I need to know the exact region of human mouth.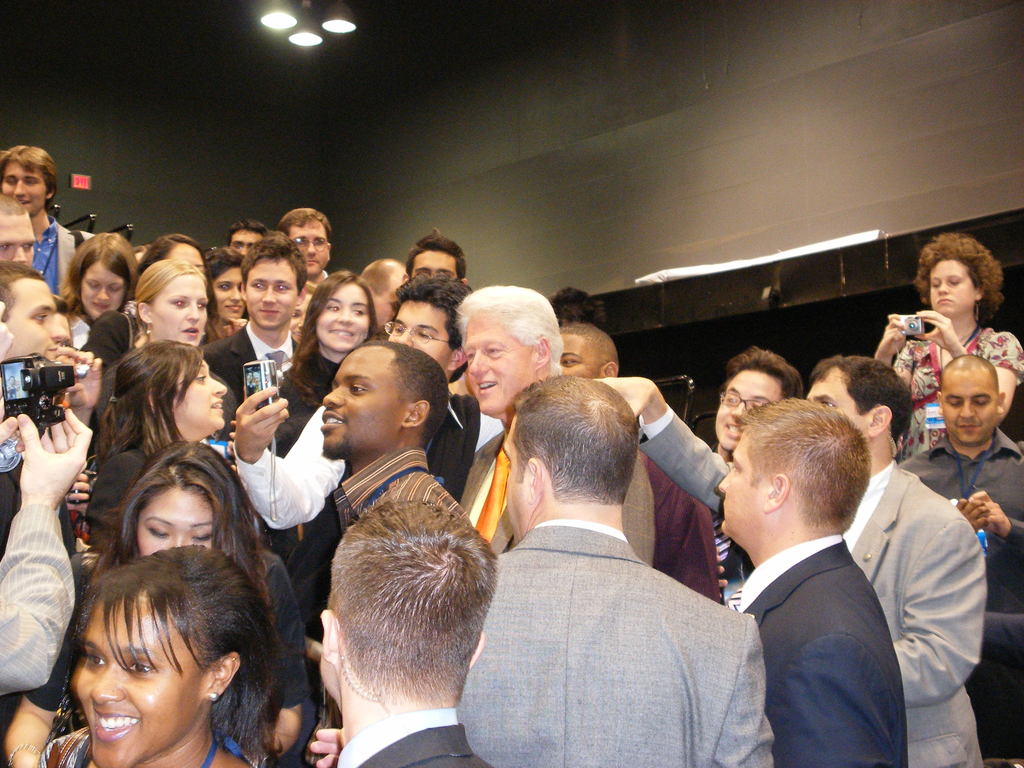
Region: 181, 325, 202, 336.
